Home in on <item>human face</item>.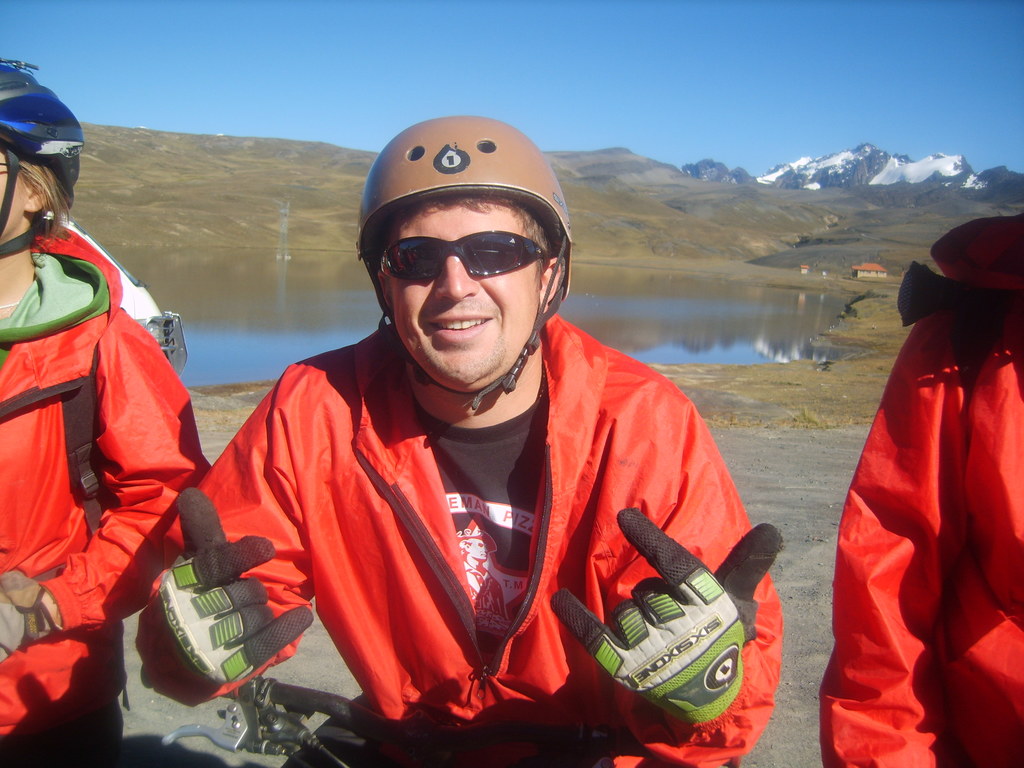
Homed in at x1=374, y1=193, x2=541, y2=386.
